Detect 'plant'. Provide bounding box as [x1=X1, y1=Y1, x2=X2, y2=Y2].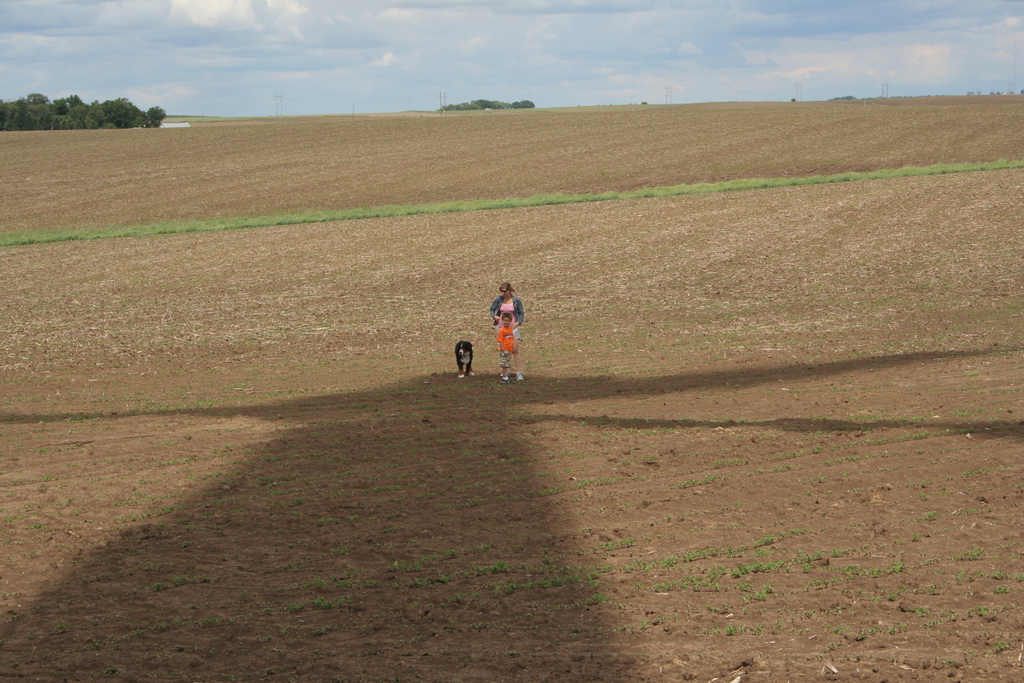
[x1=975, y1=605, x2=985, y2=615].
